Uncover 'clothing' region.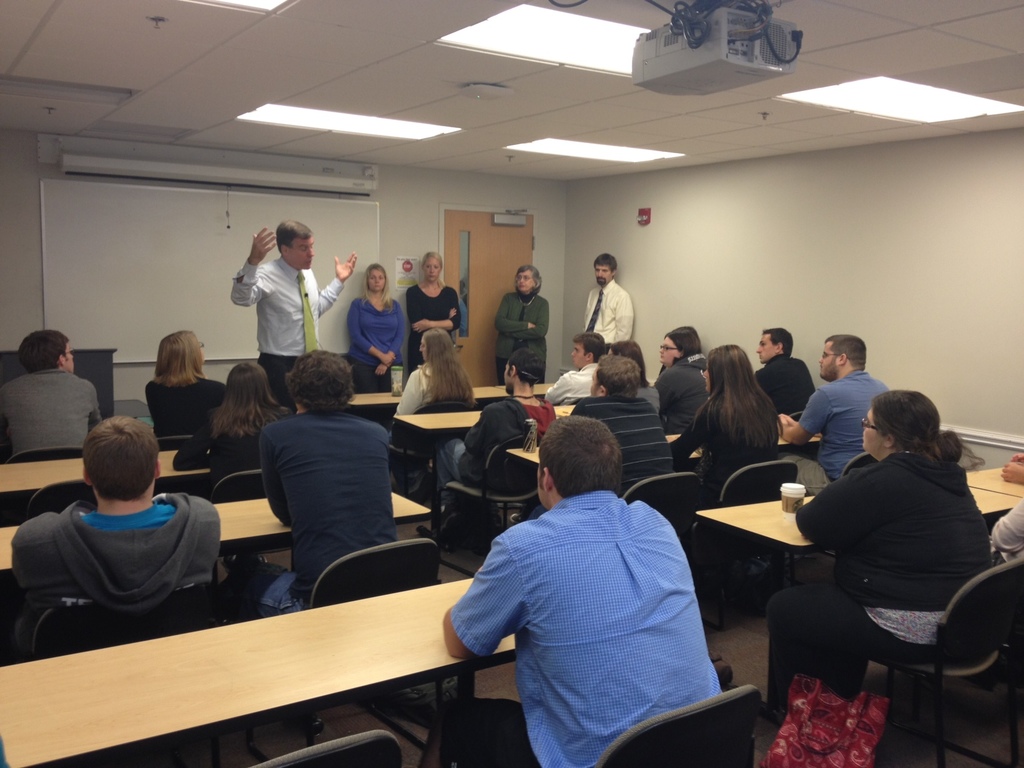
Uncovered: [988,497,1023,566].
